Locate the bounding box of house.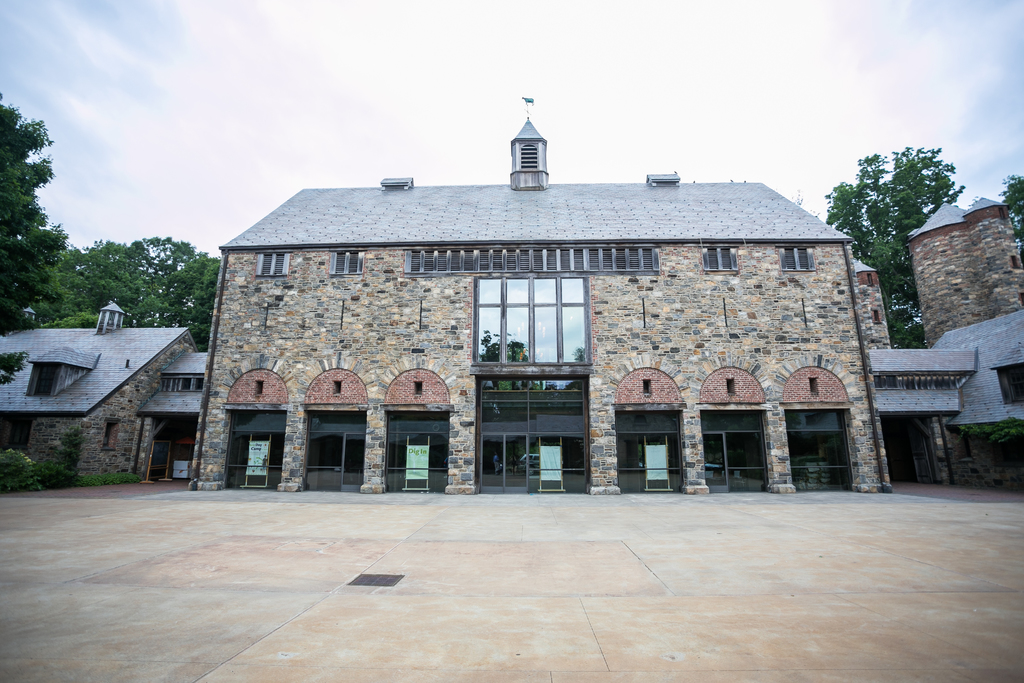
Bounding box: 0,290,212,494.
